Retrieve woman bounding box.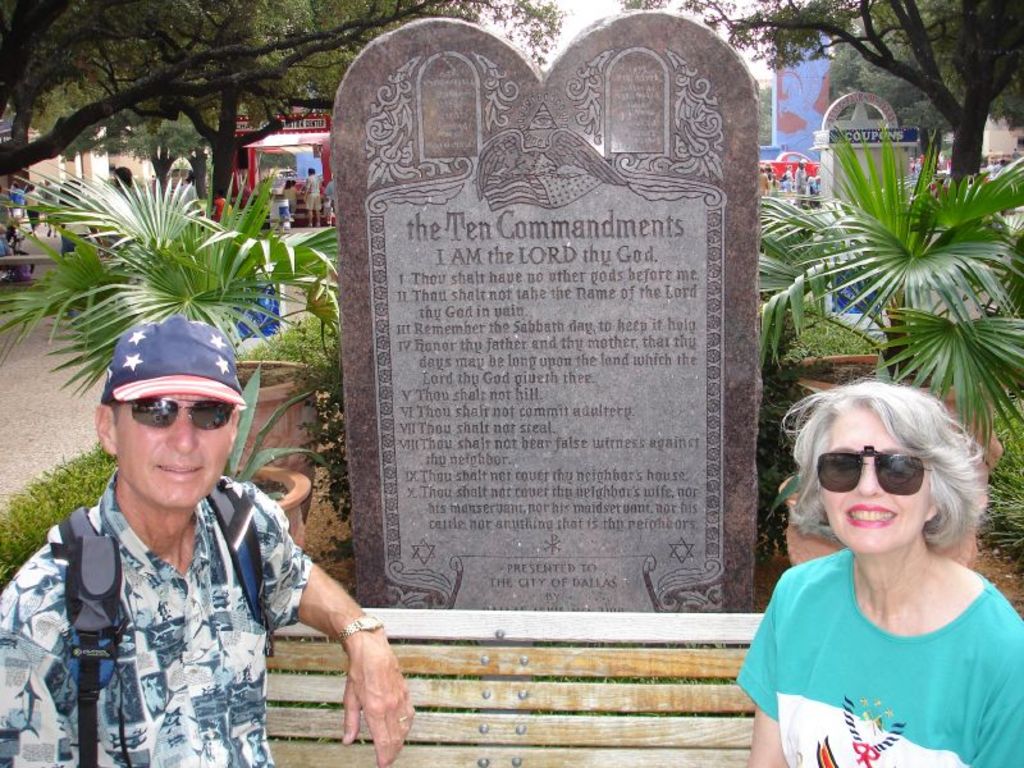
Bounding box: left=58, top=178, right=104, bottom=293.
